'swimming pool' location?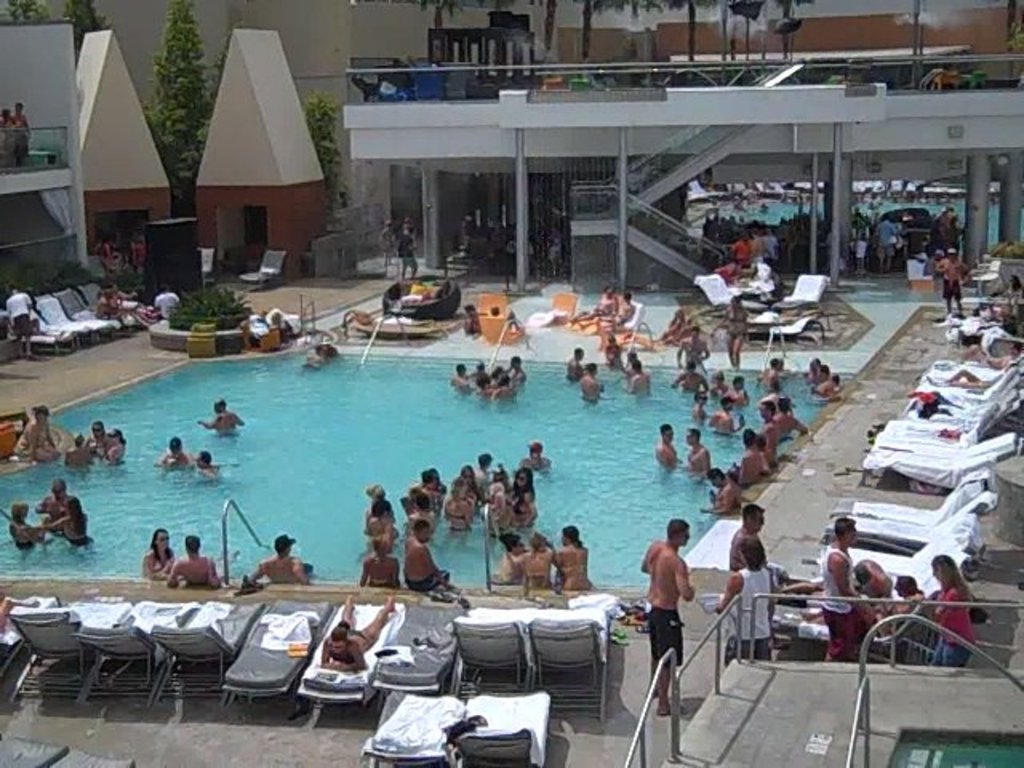
box=[0, 344, 851, 602]
